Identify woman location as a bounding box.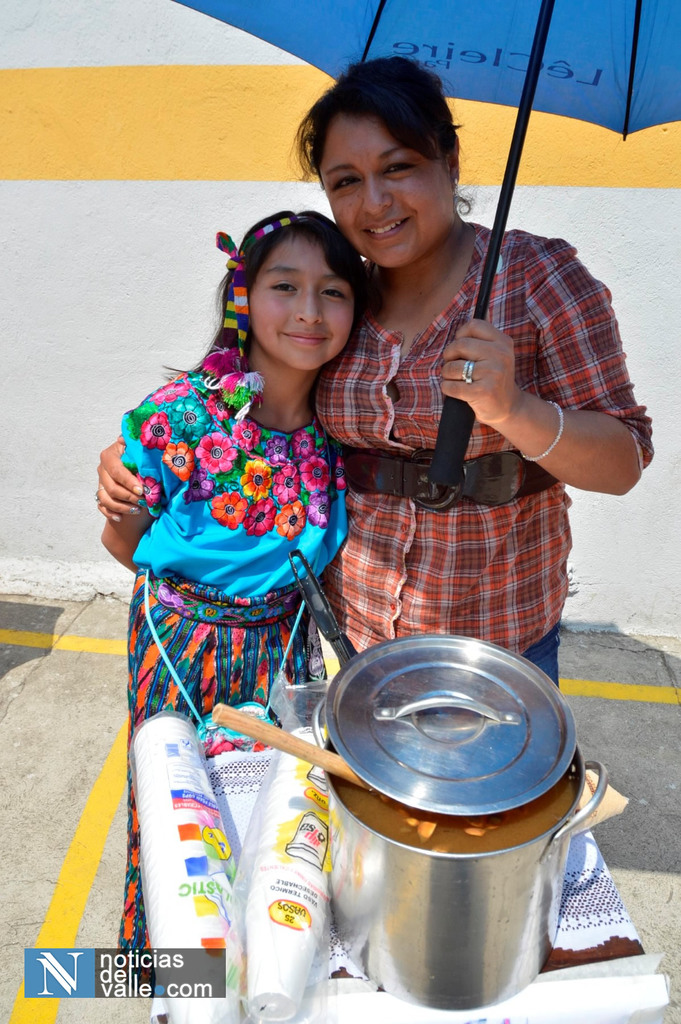
<box>253,120,606,813</box>.
